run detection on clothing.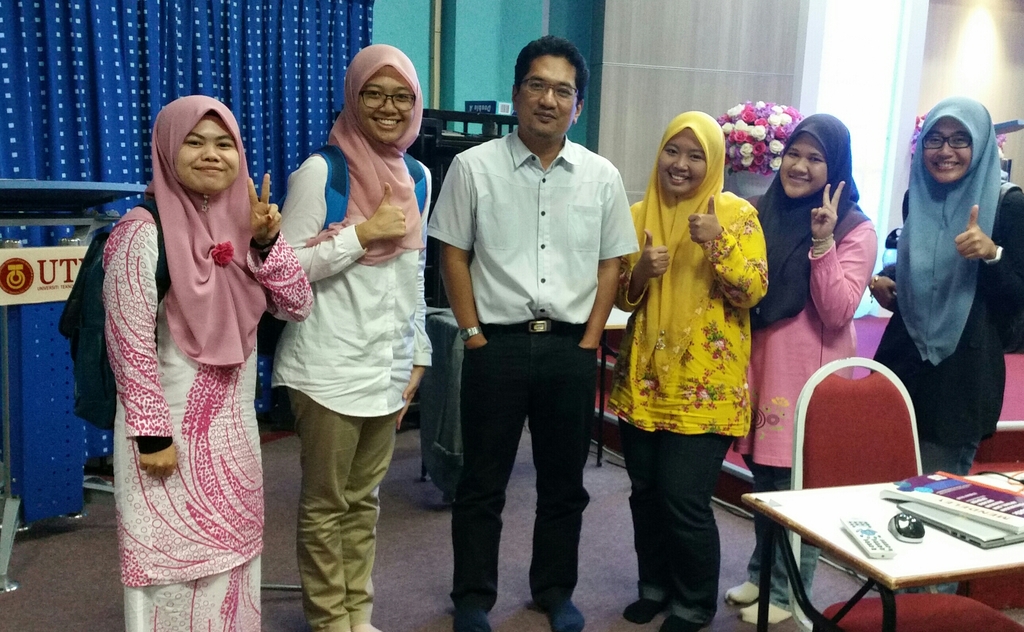
Result: select_region(94, 98, 309, 631).
